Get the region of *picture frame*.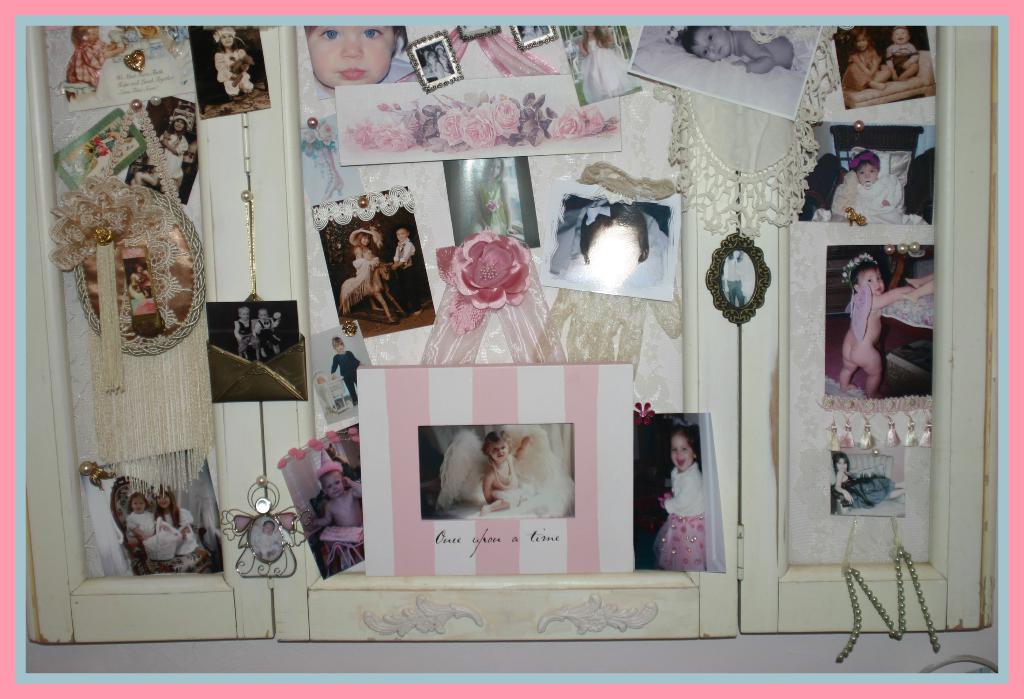
box=[829, 244, 936, 449].
